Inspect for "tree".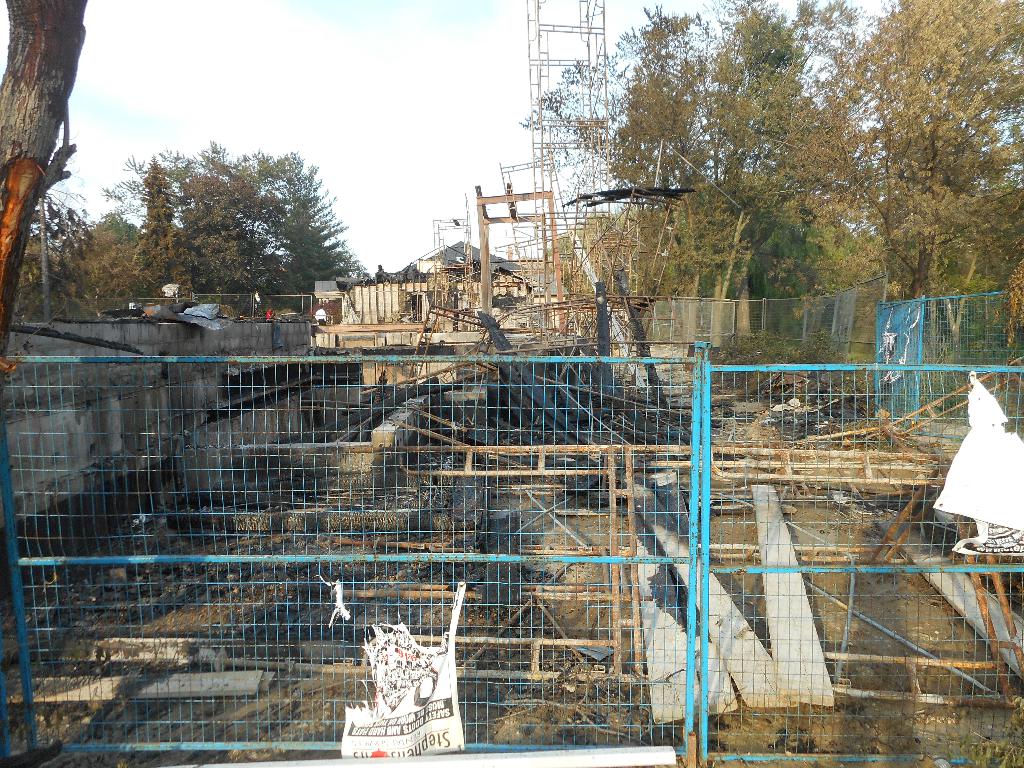
Inspection: rect(0, 0, 97, 387).
